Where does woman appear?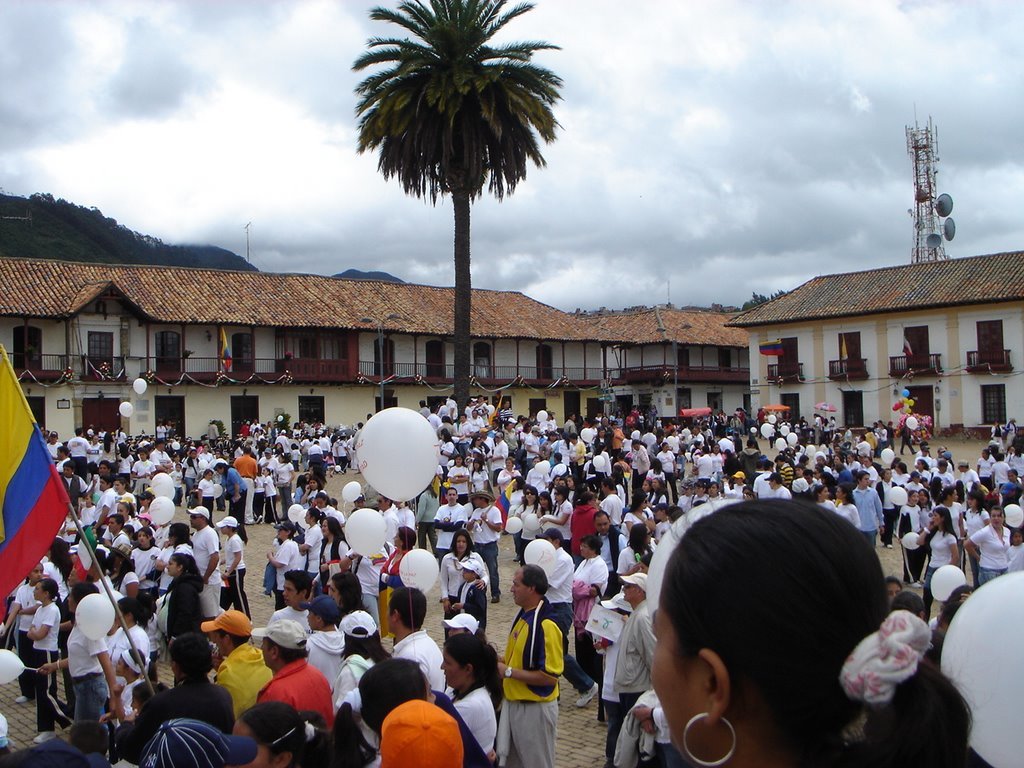
Appears at box(498, 455, 517, 506).
